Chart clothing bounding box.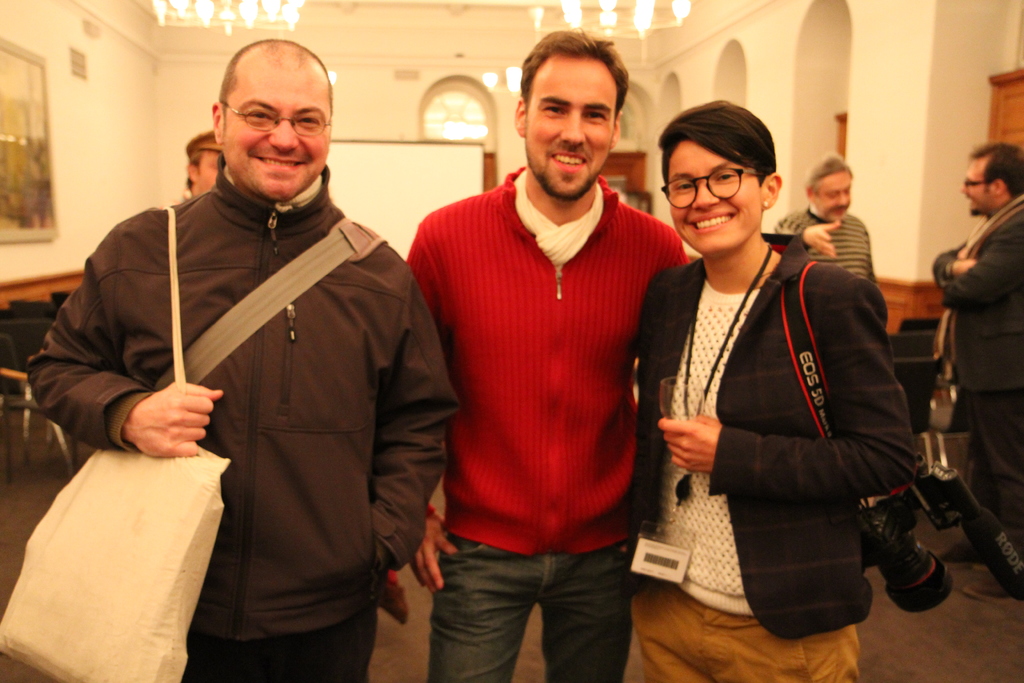
Charted: {"x1": 911, "y1": 200, "x2": 1023, "y2": 532}.
